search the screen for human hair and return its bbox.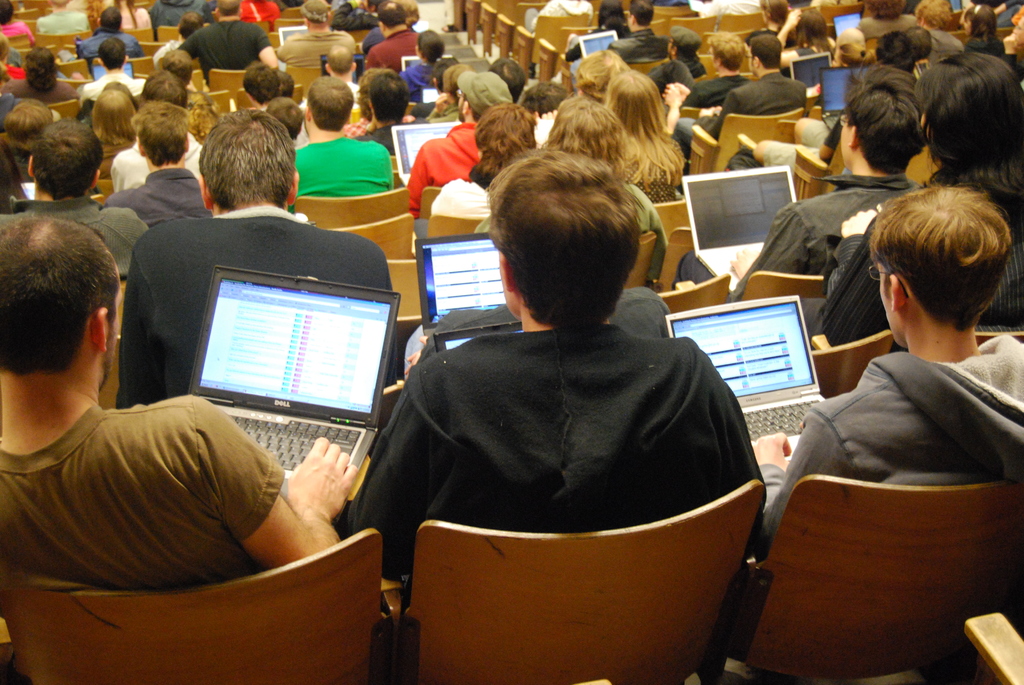
Found: BBox(467, 101, 536, 193).
